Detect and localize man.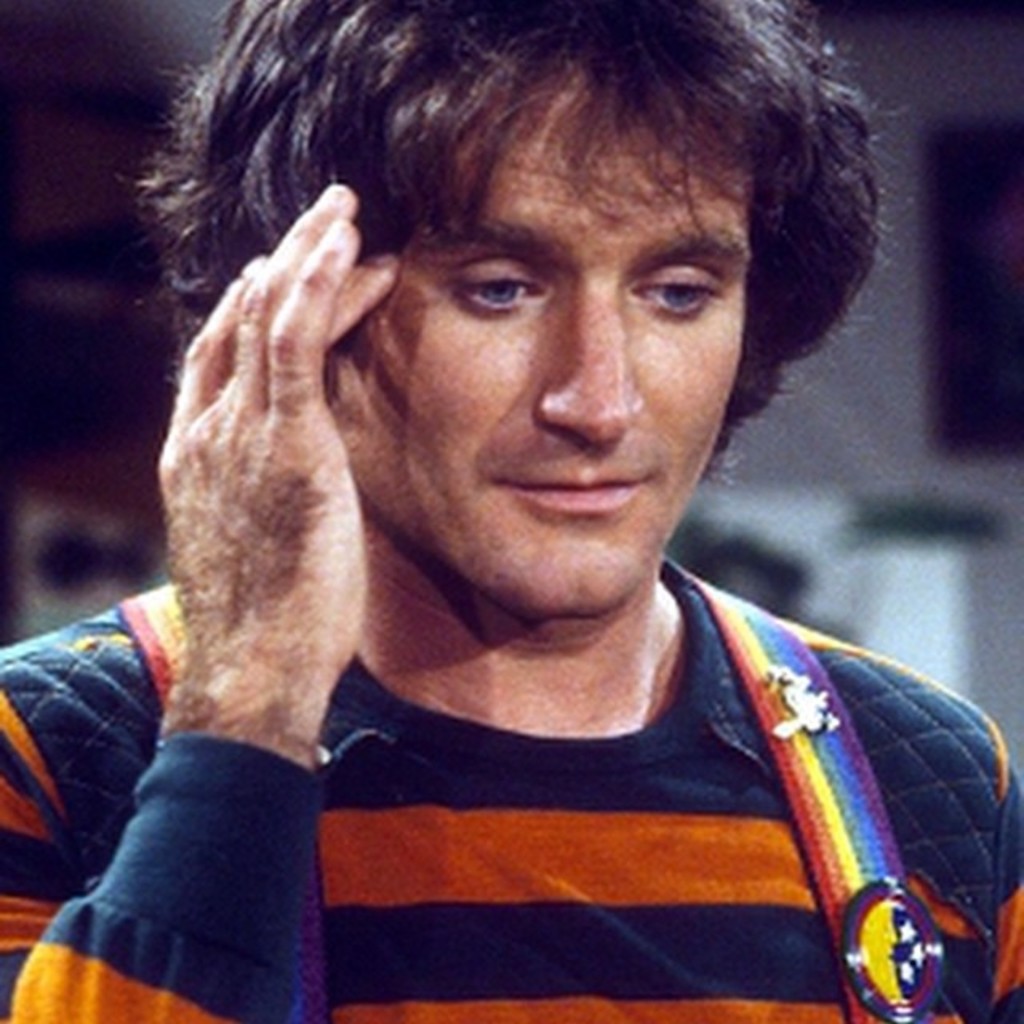
Localized at l=0, t=10, r=1023, b=1006.
